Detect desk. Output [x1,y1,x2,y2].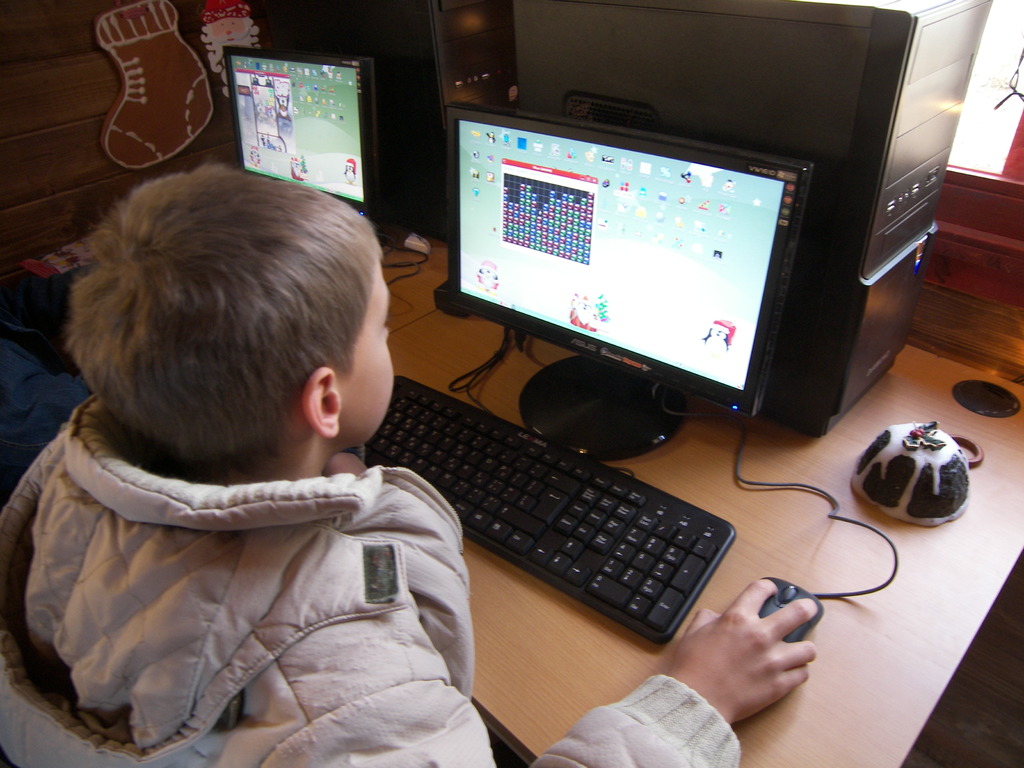
[209,255,966,758].
